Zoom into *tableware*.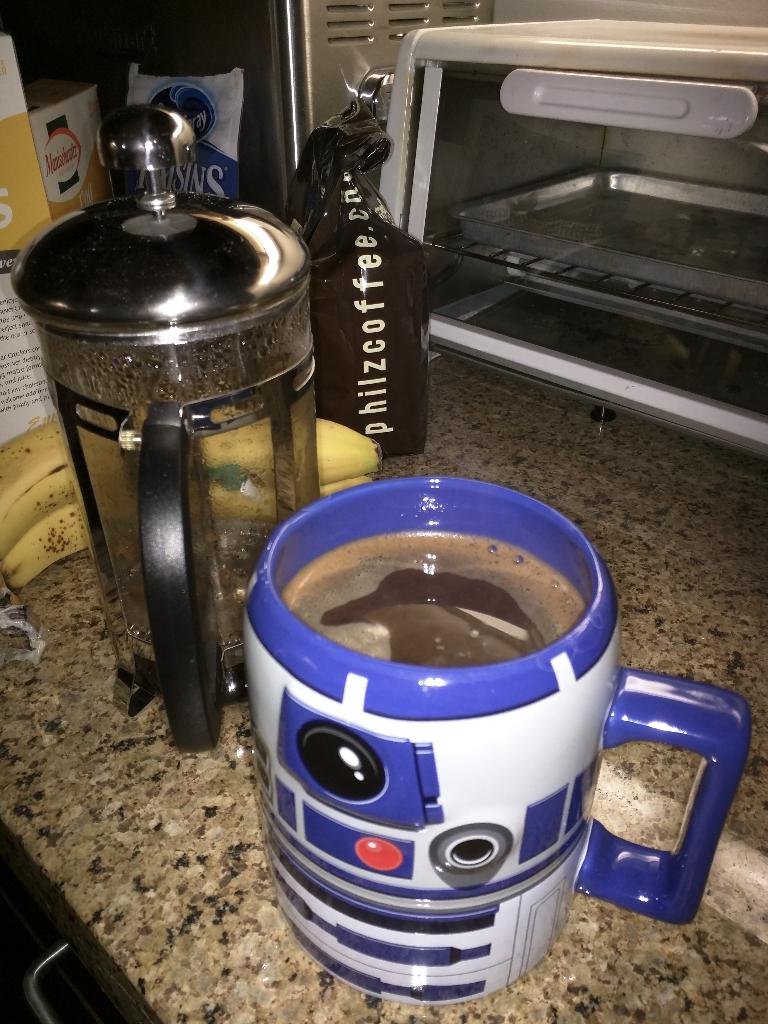
Zoom target: (250,474,659,998).
